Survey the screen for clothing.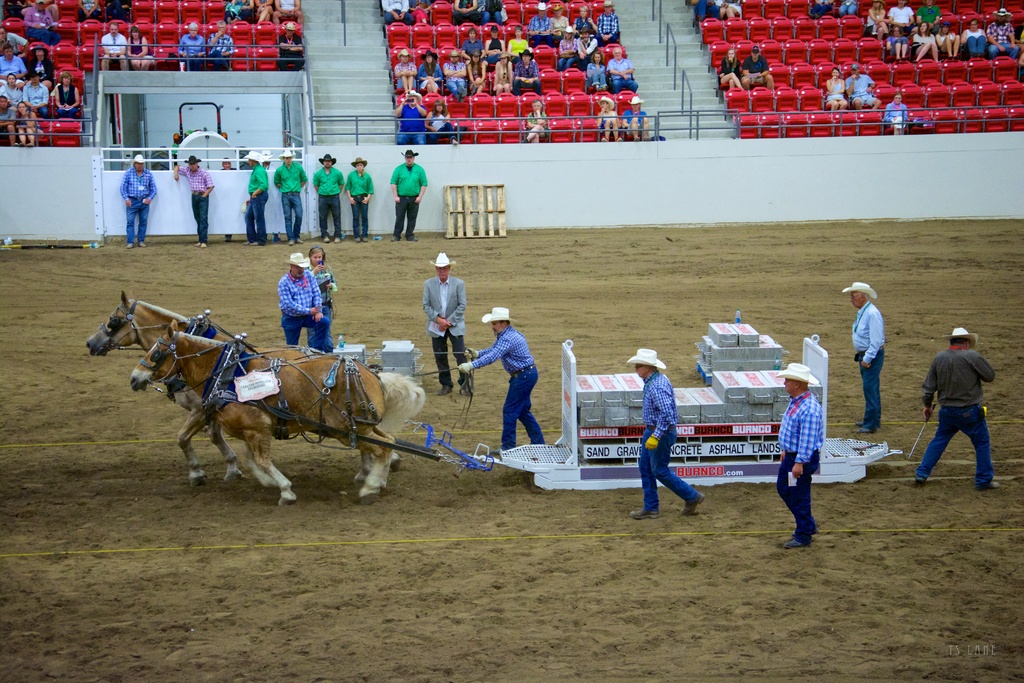
Survey found: [x1=275, y1=29, x2=307, y2=70].
